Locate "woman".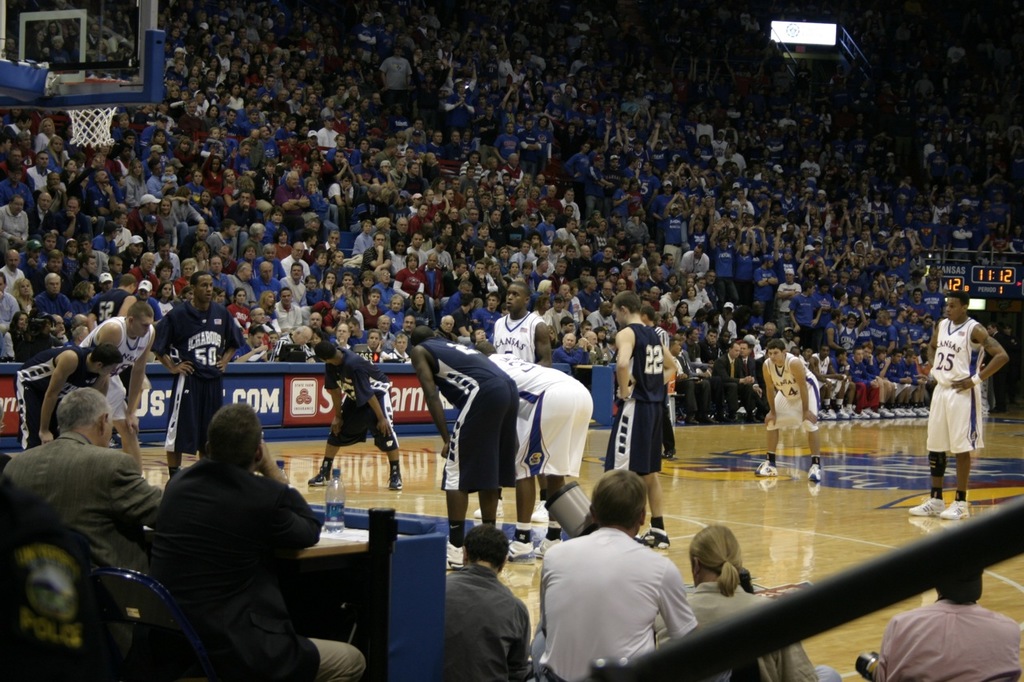
Bounding box: (675,302,692,326).
